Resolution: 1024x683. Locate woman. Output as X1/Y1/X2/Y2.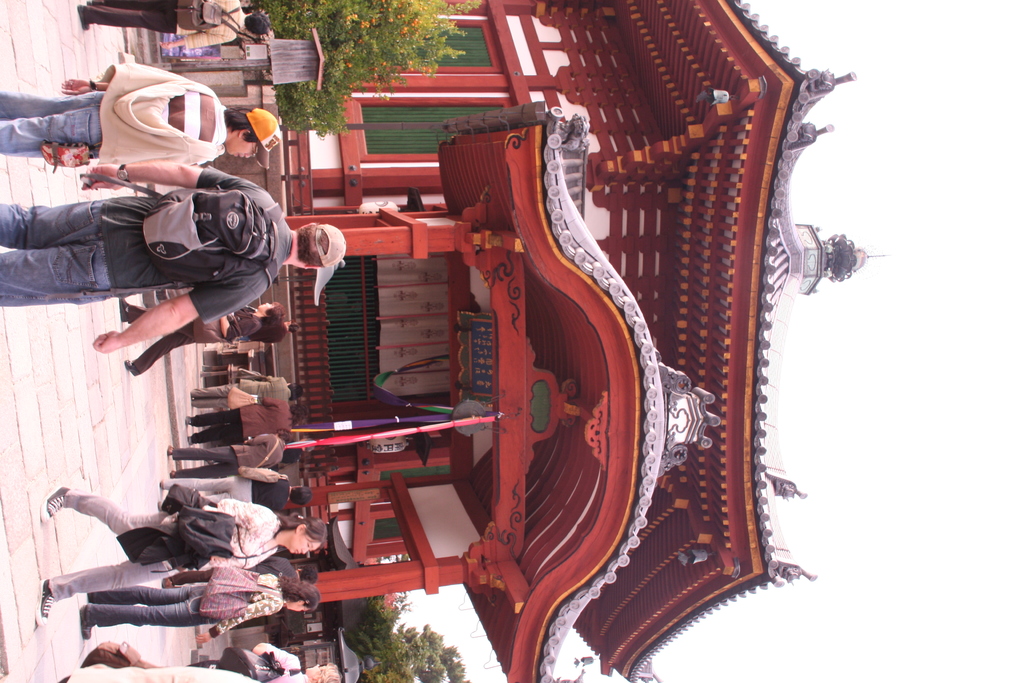
121/297/285/378.
